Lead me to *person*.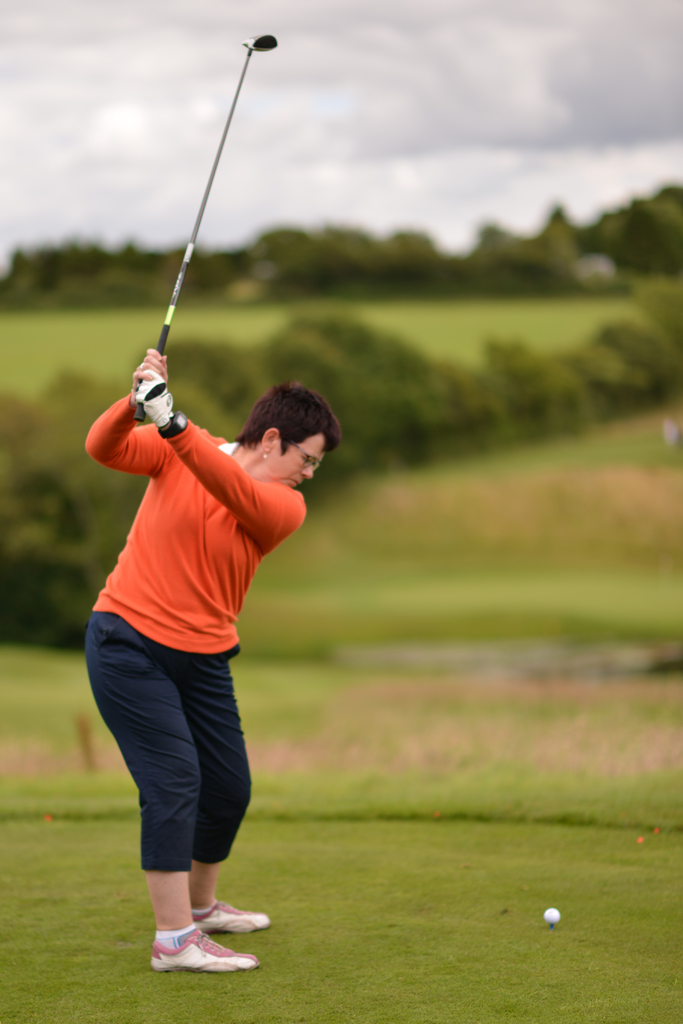
Lead to {"x1": 83, "y1": 284, "x2": 327, "y2": 990}.
